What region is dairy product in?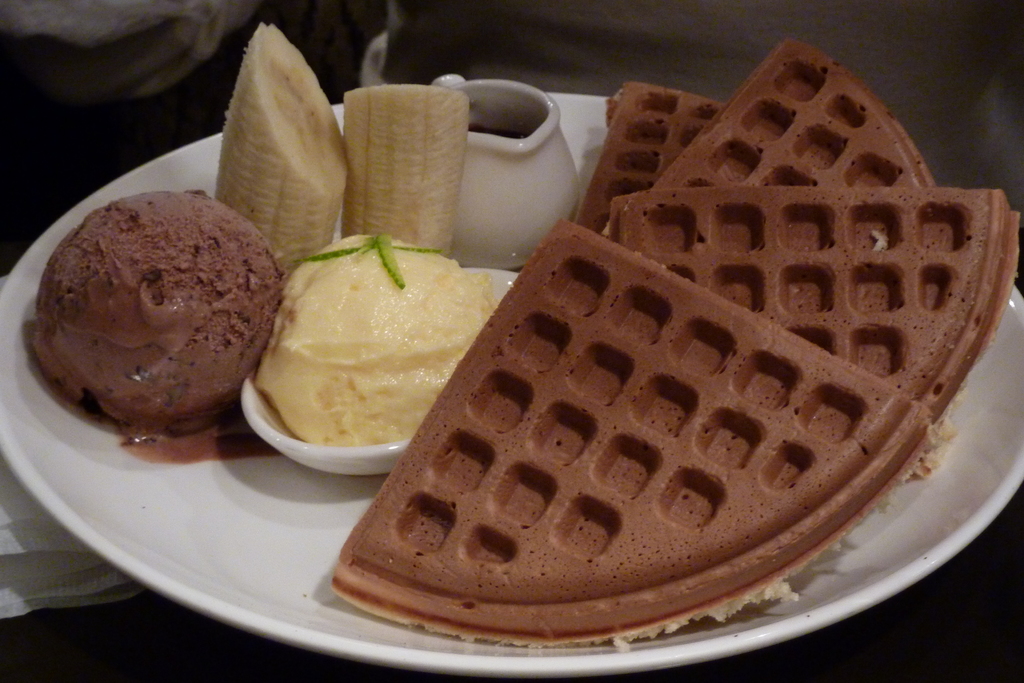
bbox=(655, 44, 922, 202).
